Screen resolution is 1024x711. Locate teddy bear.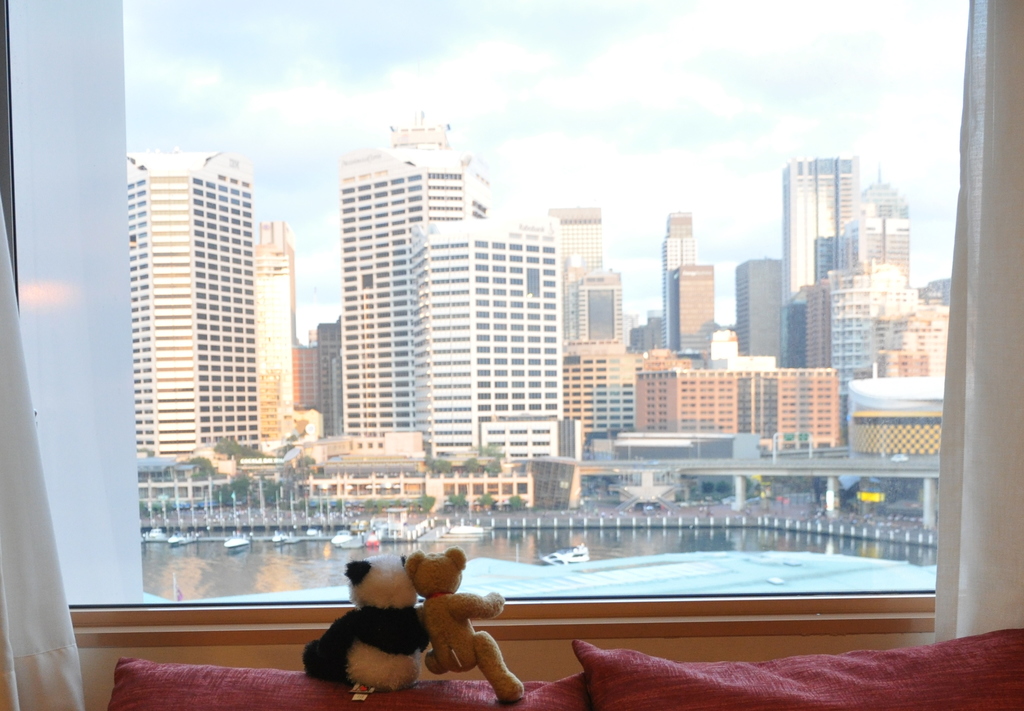
detection(404, 541, 525, 703).
